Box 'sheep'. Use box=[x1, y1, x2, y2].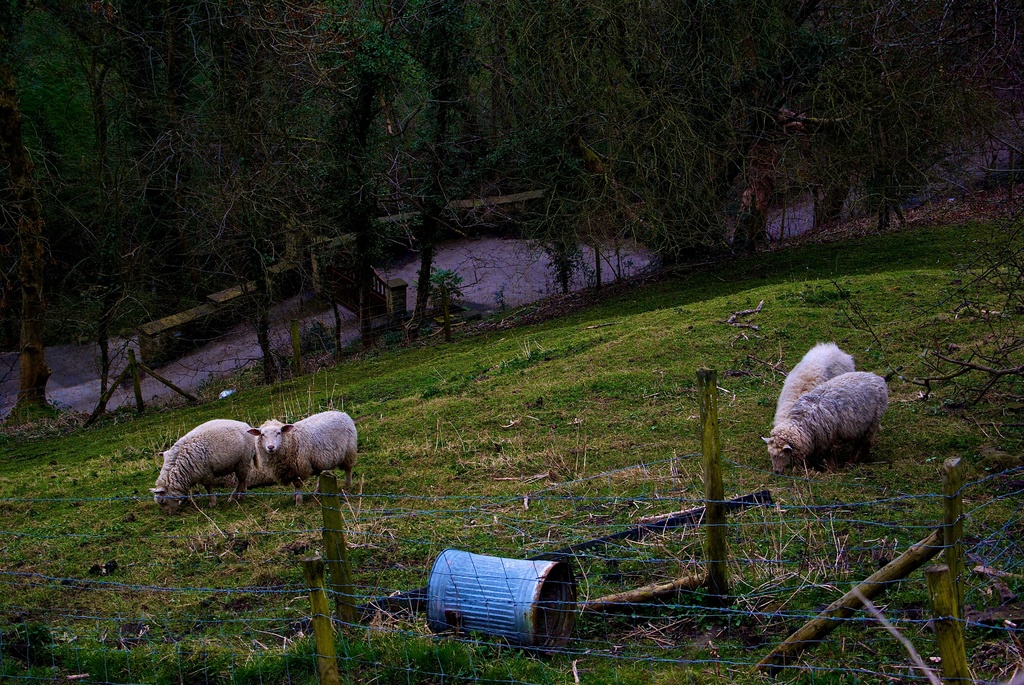
box=[165, 421, 254, 505].
